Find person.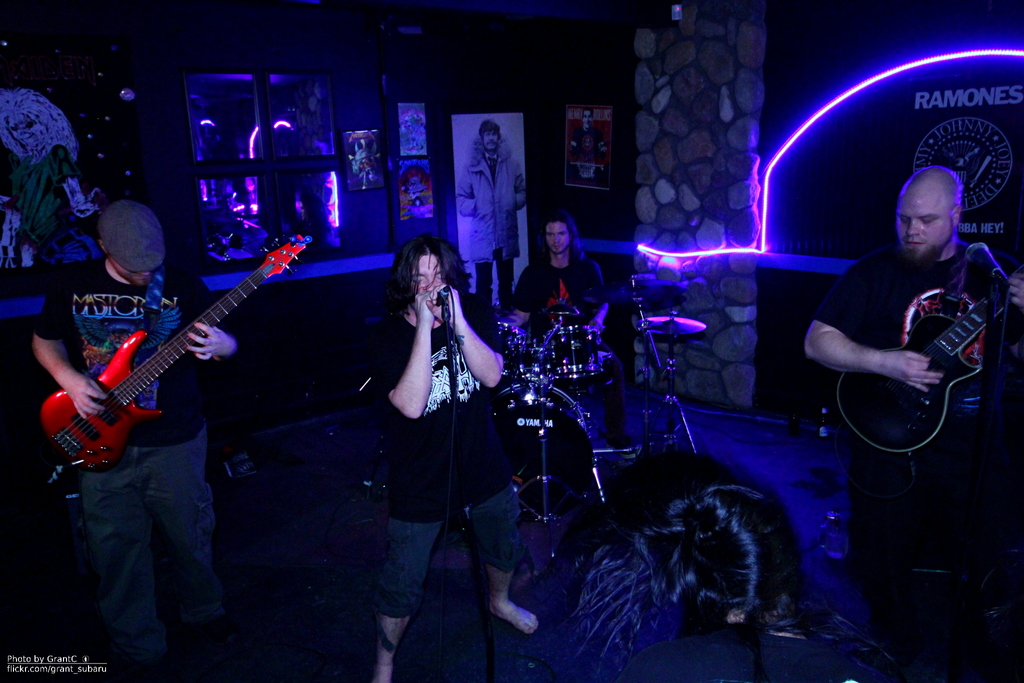
(x1=822, y1=123, x2=1007, y2=618).
